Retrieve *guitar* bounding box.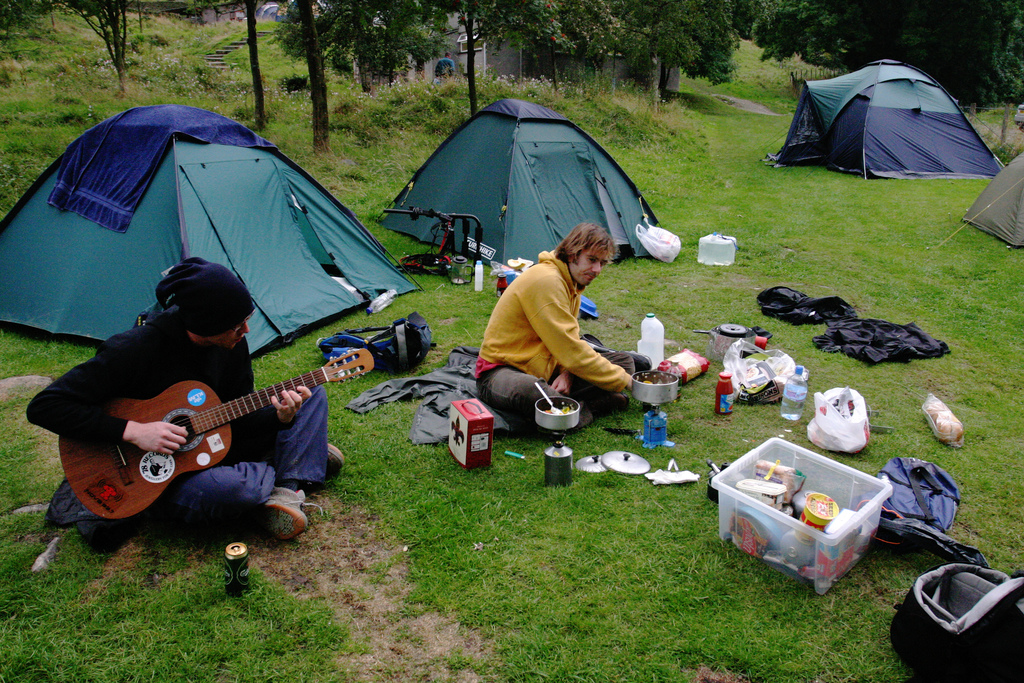
Bounding box: rect(60, 347, 372, 527).
